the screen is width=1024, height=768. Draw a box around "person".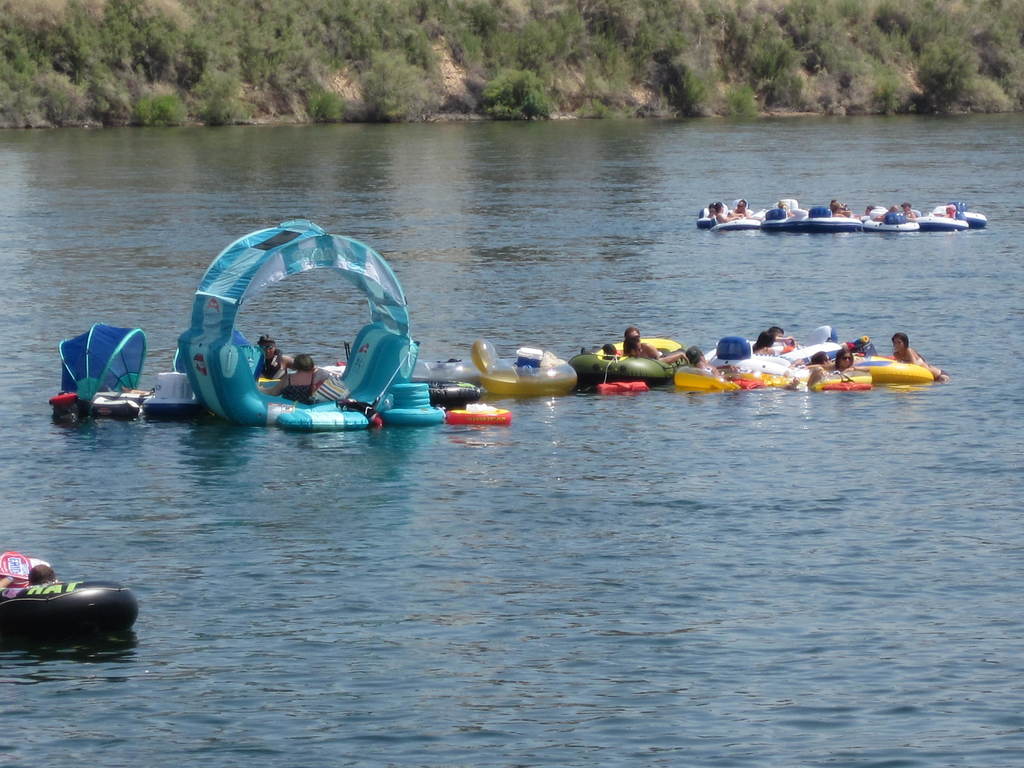
(752,322,785,363).
